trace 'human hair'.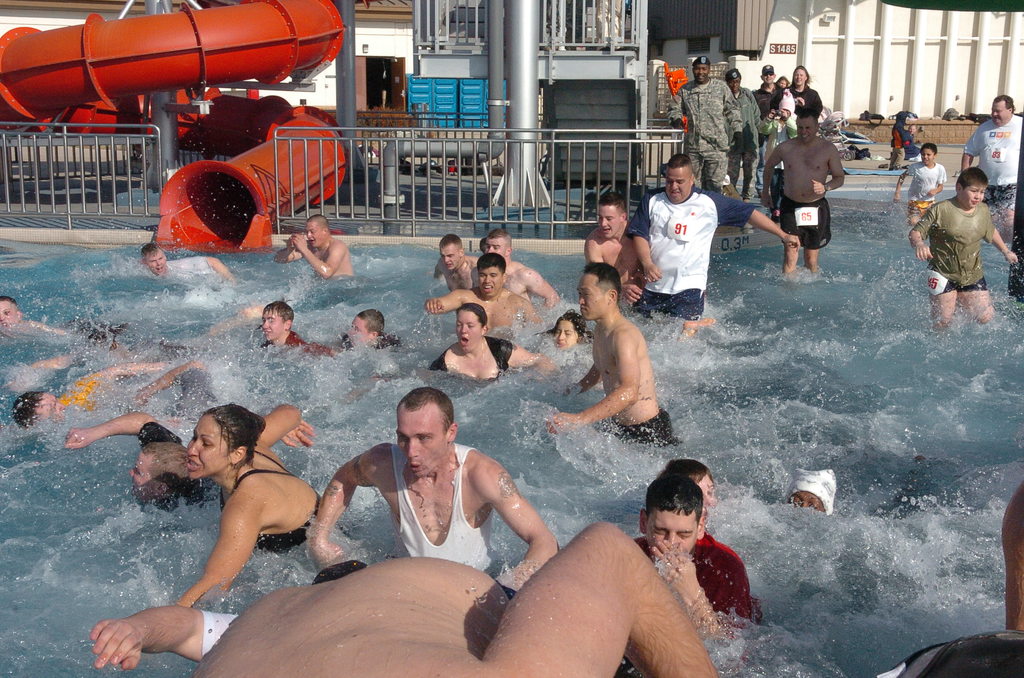
Traced to 475, 251, 506, 278.
